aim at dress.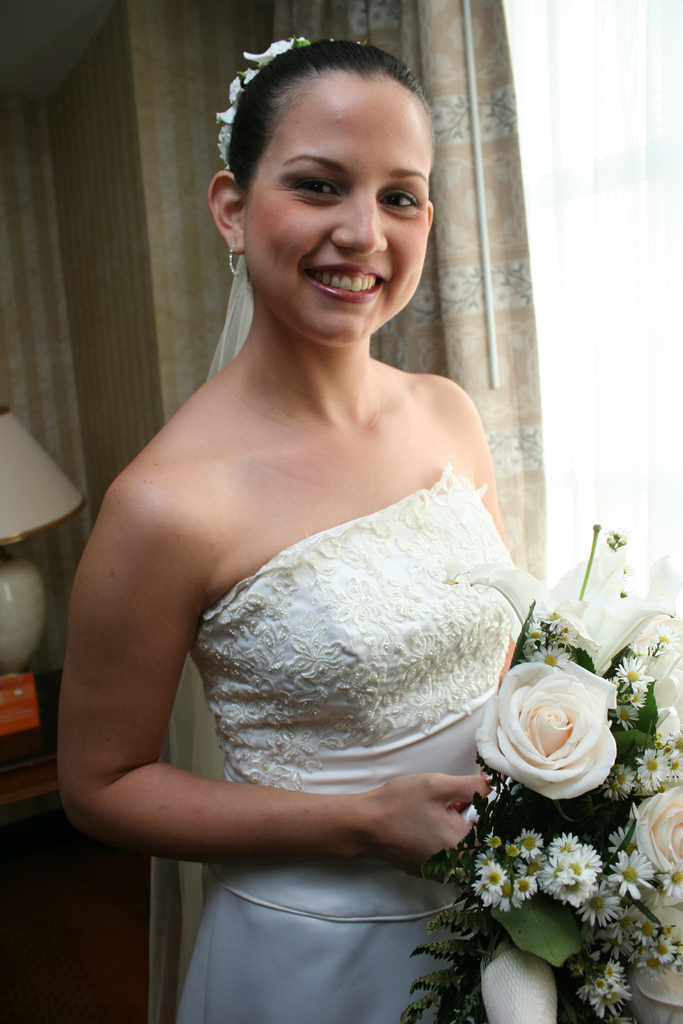
Aimed at crop(169, 465, 518, 1023).
